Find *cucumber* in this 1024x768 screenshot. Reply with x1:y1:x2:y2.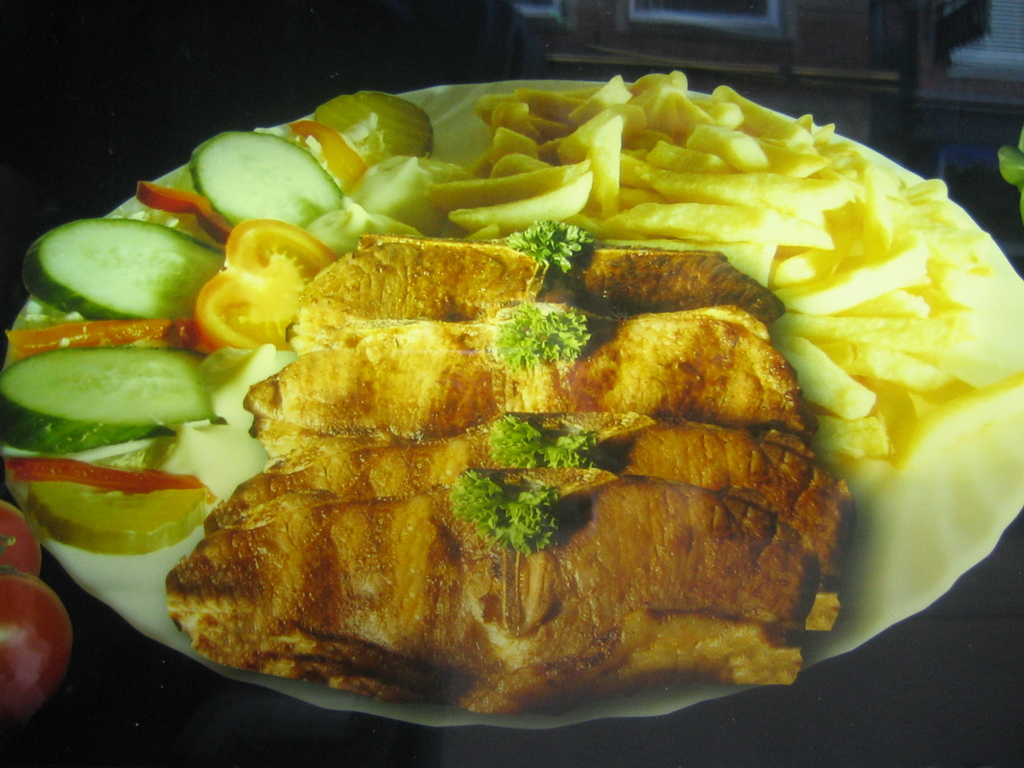
0:353:220:451.
